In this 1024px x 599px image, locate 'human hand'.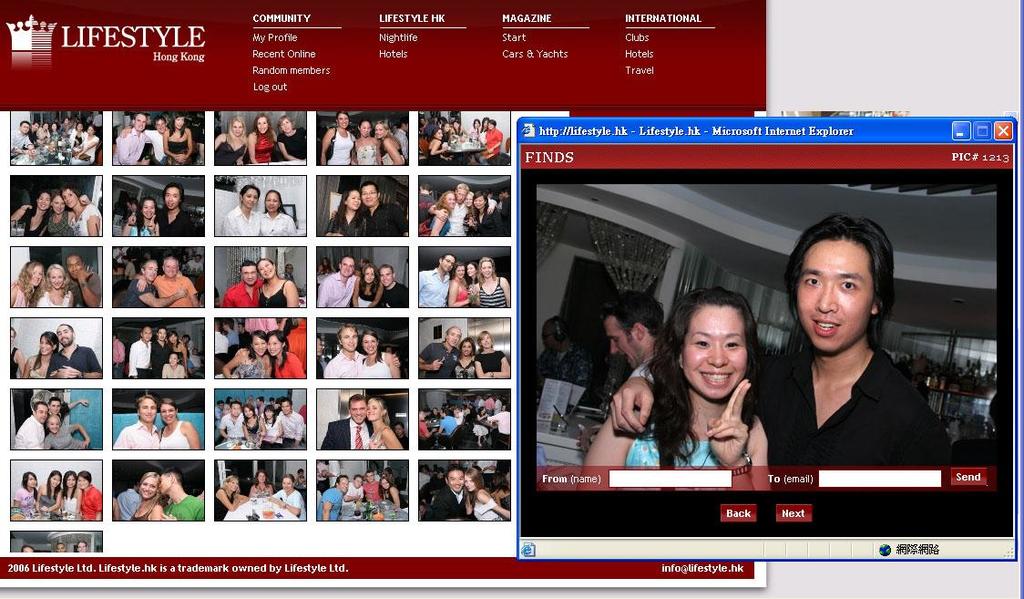
Bounding box: <box>445,154,455,162</box>.
